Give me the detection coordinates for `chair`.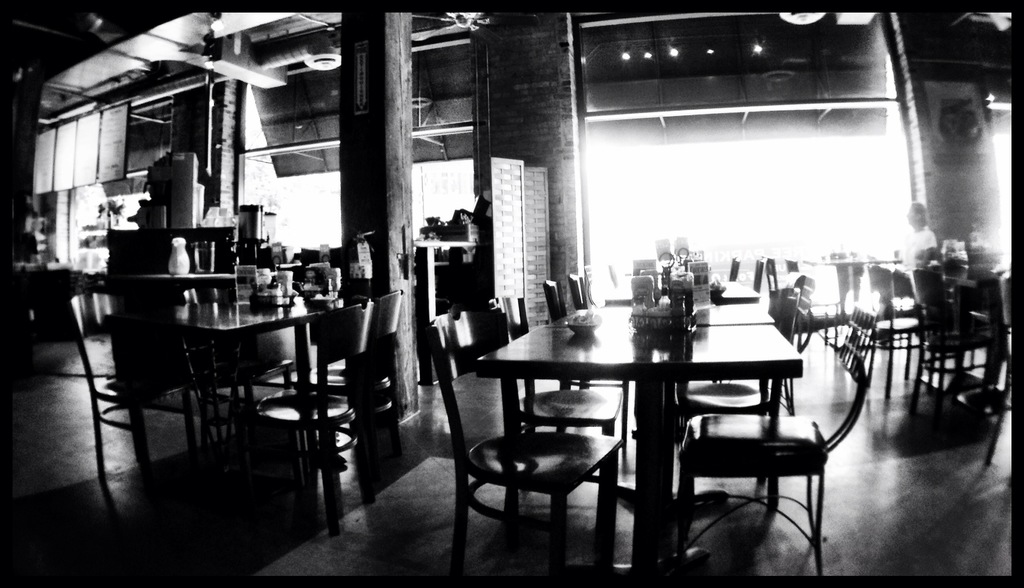
676/288/801/509.
